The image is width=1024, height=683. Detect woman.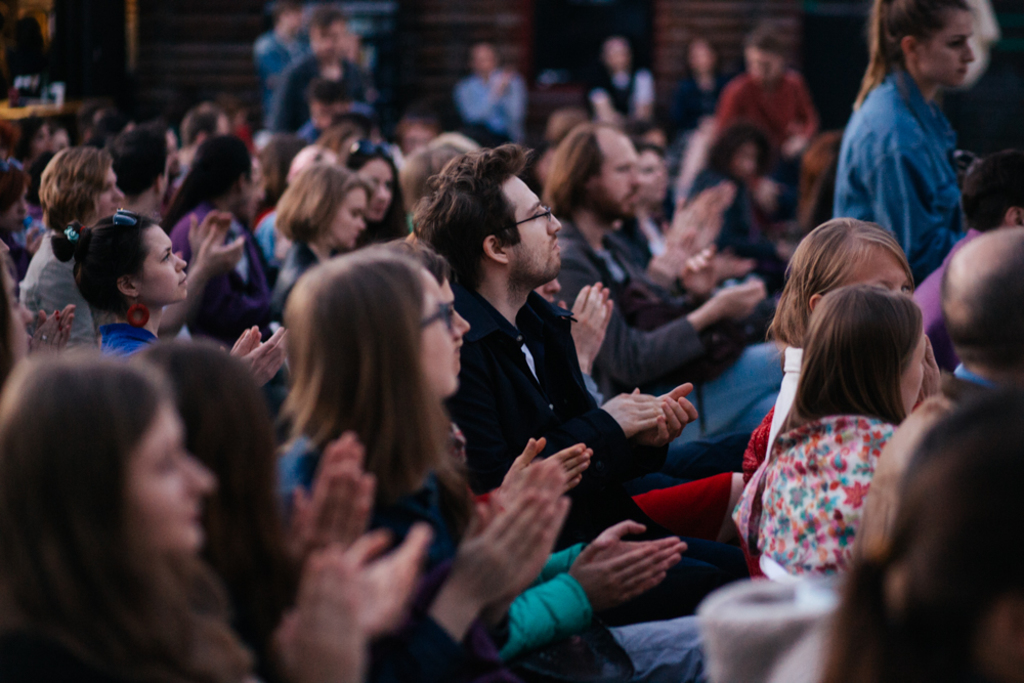
Detection: region(728, 279, 933, 584).
